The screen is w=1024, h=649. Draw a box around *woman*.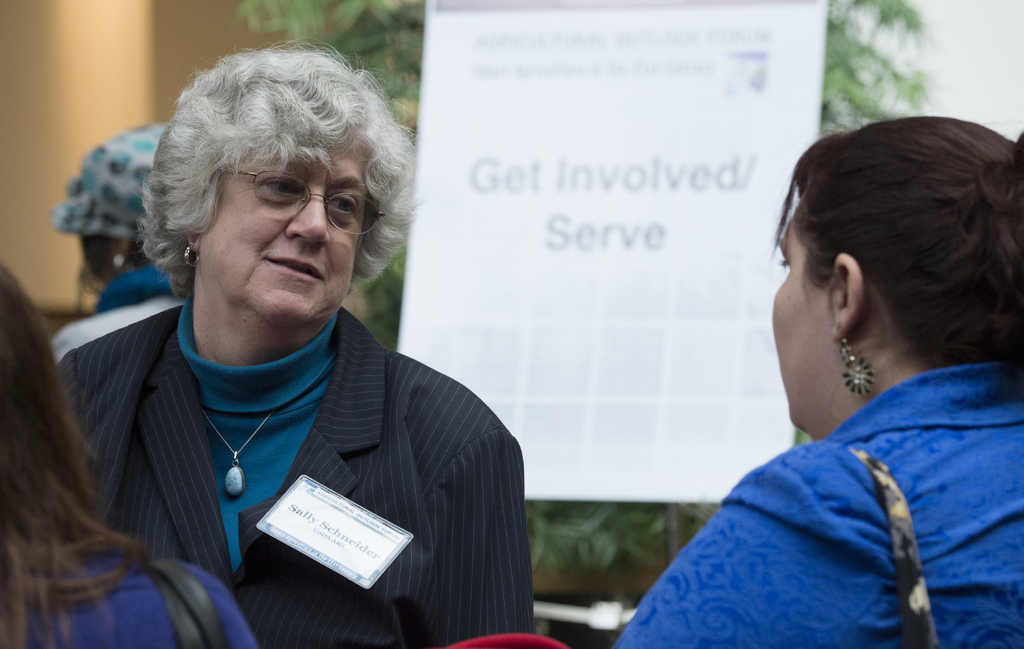
(44, 117, 194, 379).
